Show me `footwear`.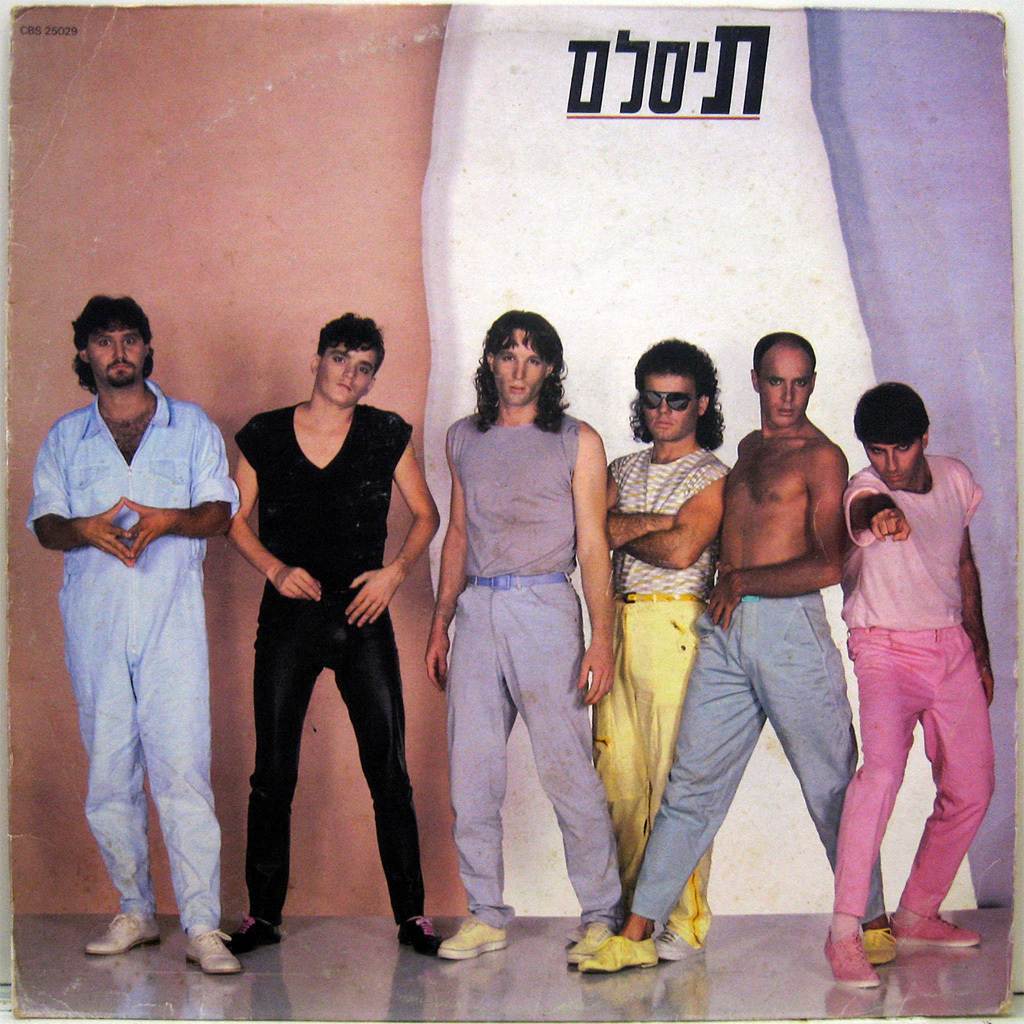
`footwear` is here: x1=189 y1=930 x2=239 y2=974.
